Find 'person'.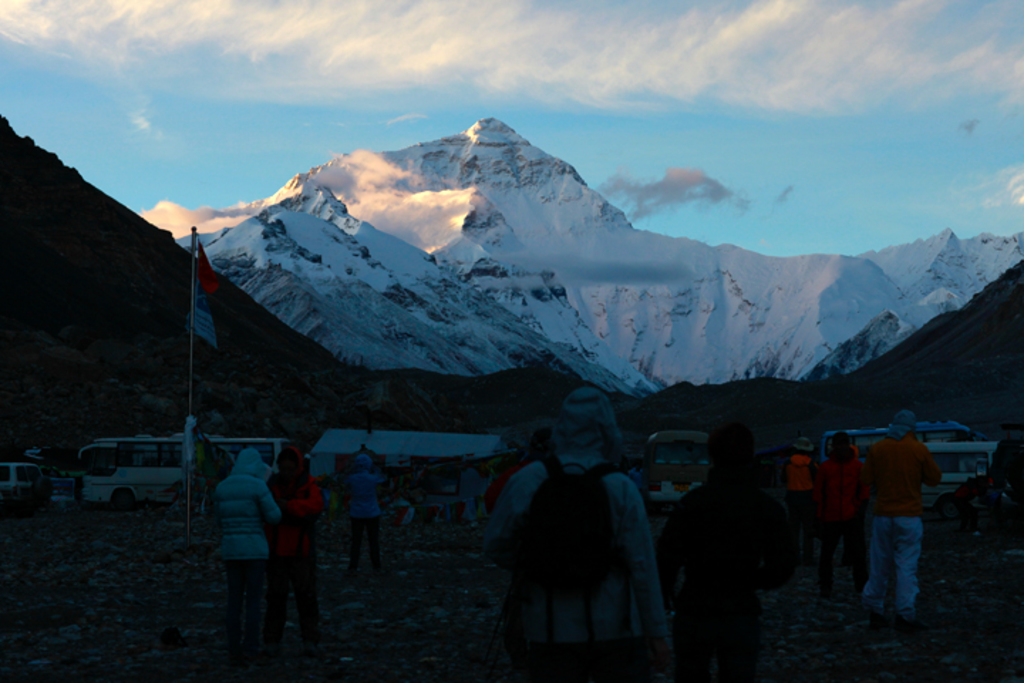
[left=257, top=428, right=317, bottom=619].
